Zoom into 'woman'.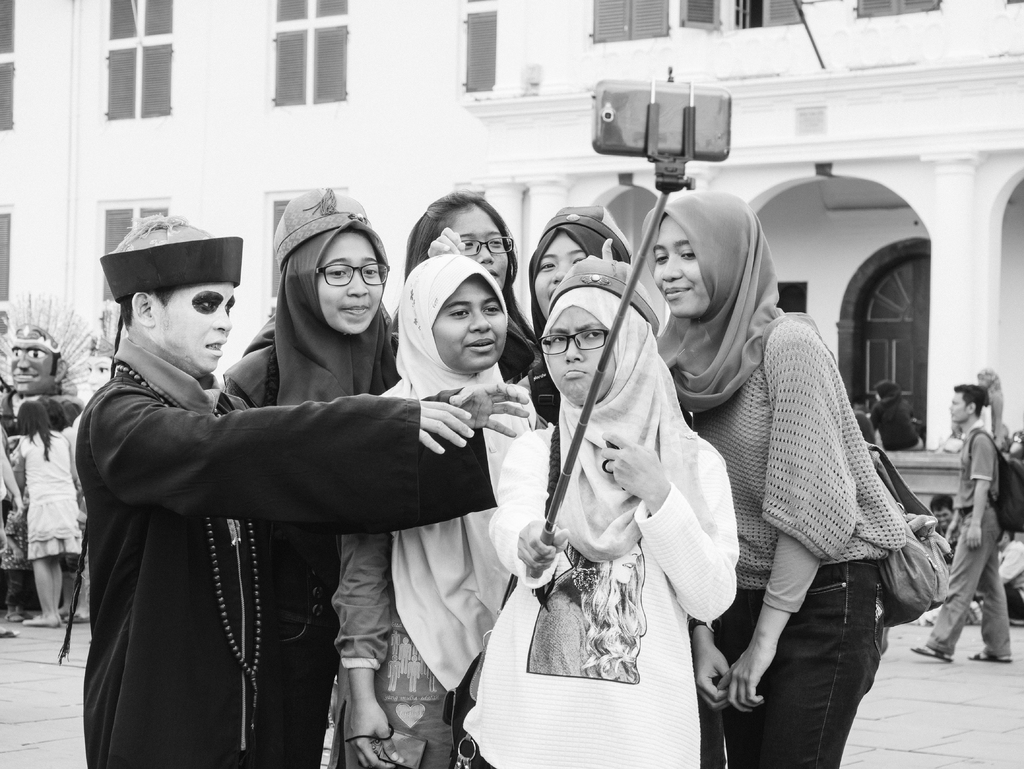
Zoom target: locate(650, 196, 921, 768).
